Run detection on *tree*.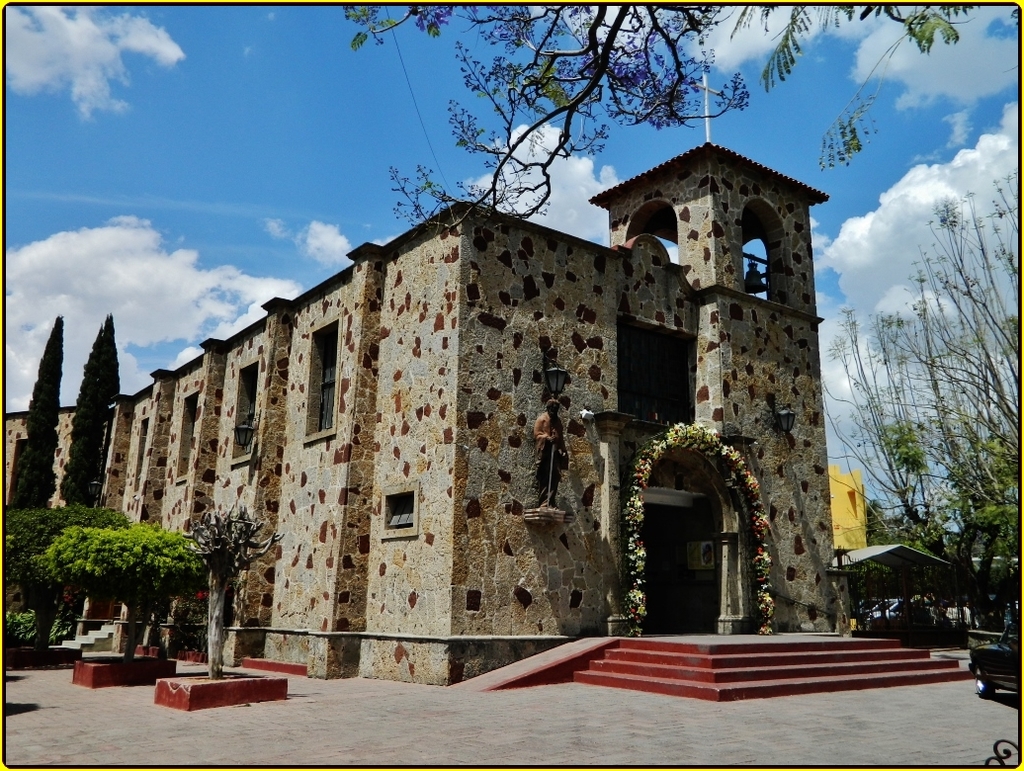
Result: l=179, t=491, r=288, b=674.
